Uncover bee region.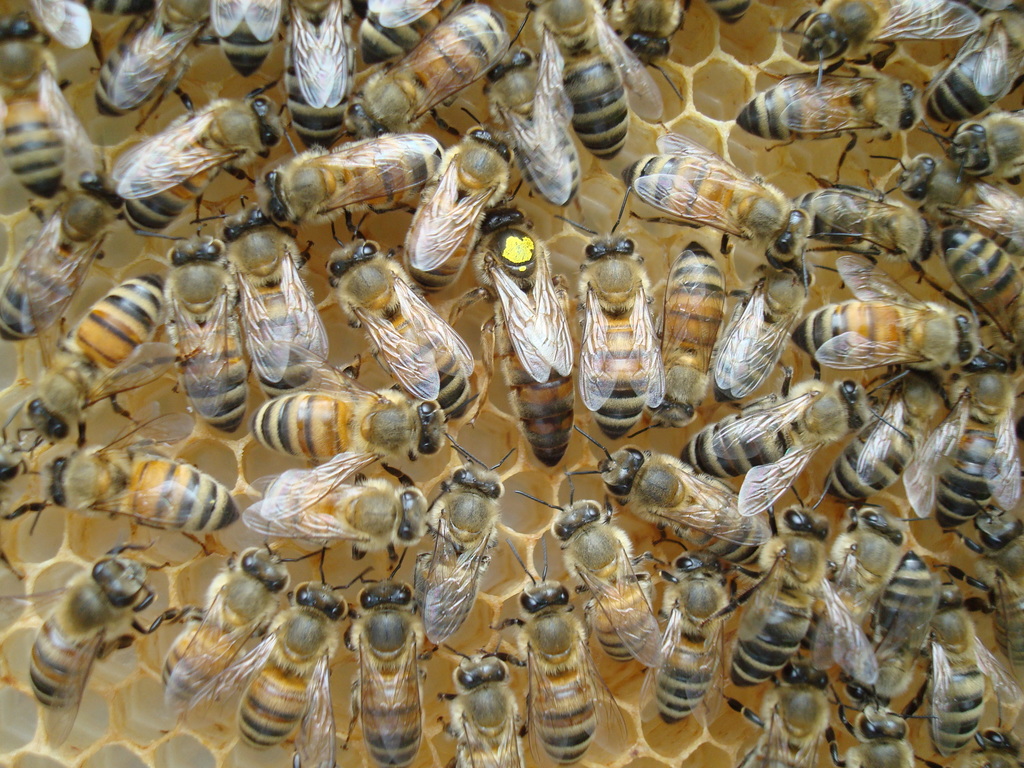
Uncovered: locate(954, 498, 1023, 662).
